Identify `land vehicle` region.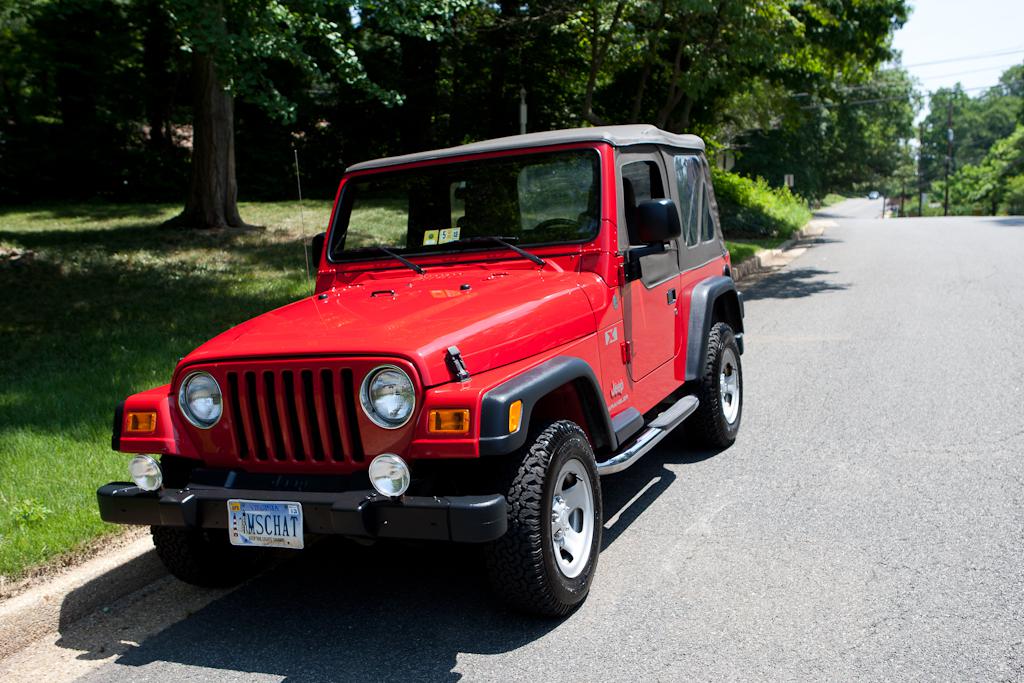
Region: x1=870 y1=187 x2=876 y2=196.
